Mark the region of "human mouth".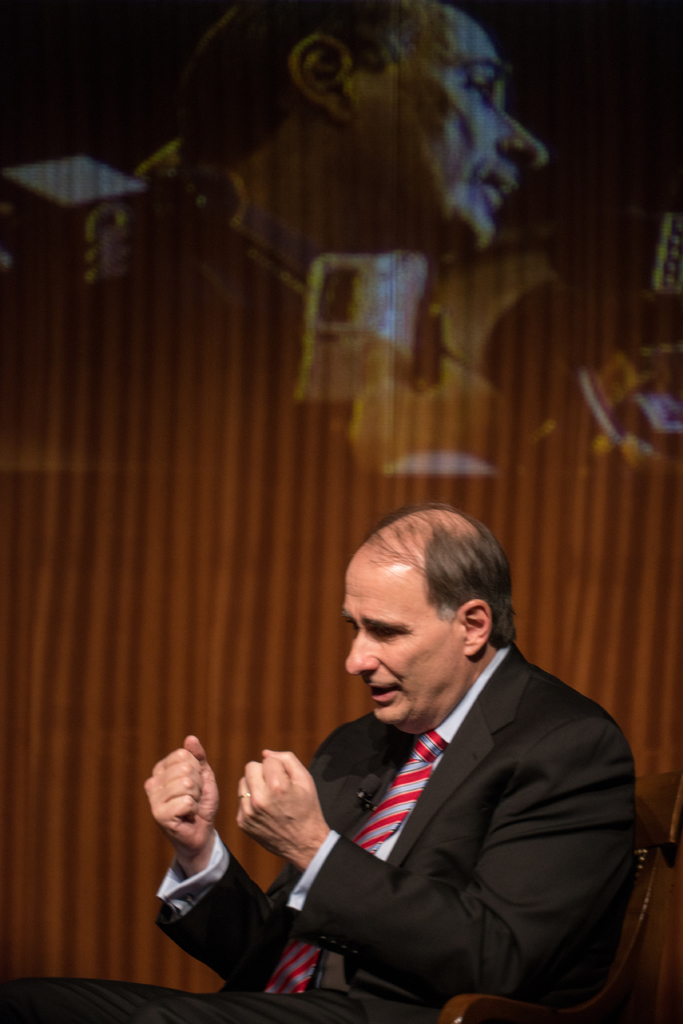
Region: pyautogui.locateOnScreen(366, 685, 398, 706).
